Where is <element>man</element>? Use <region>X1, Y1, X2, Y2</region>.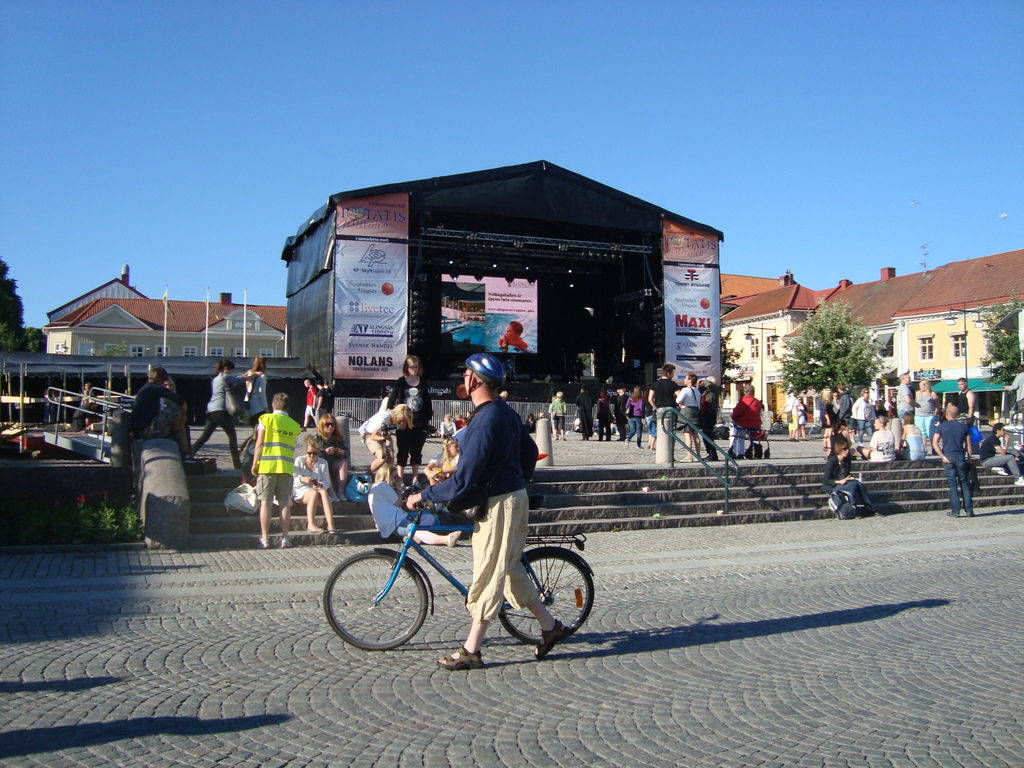
<region>956, 378, 975, 420</region>.
